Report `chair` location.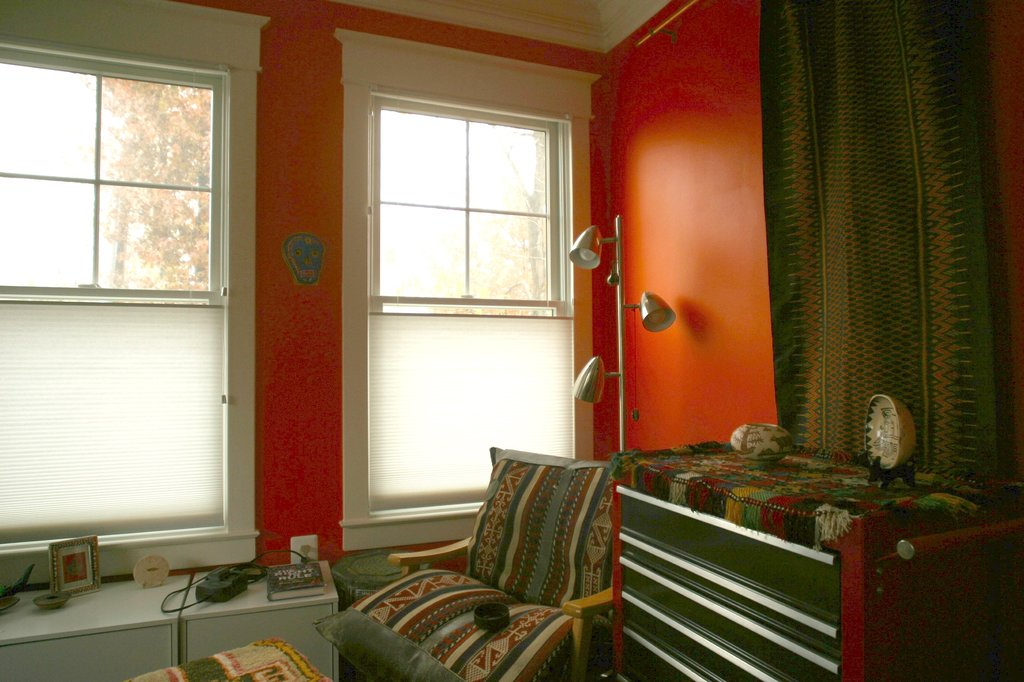
Report: <box>352,441,647,677</box>.
